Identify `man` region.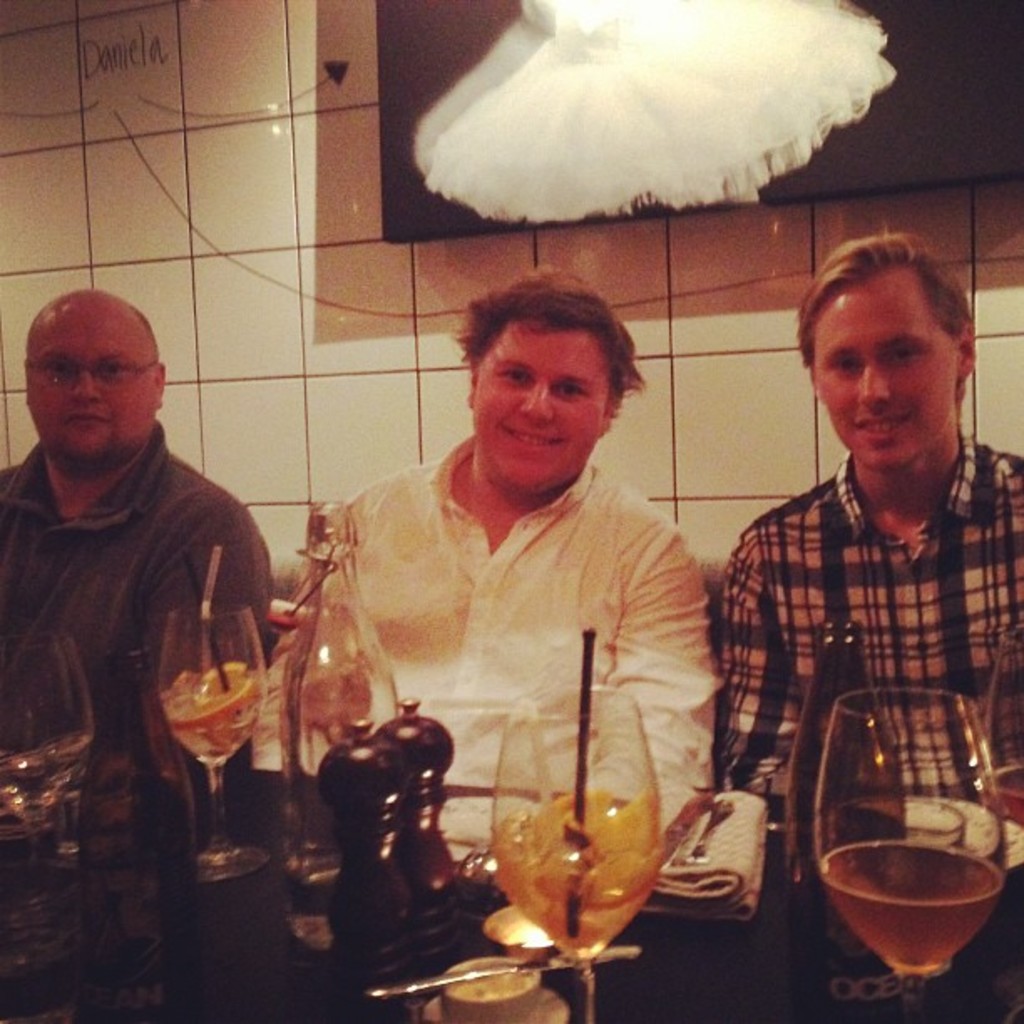
Region: 253/256/724/875.
